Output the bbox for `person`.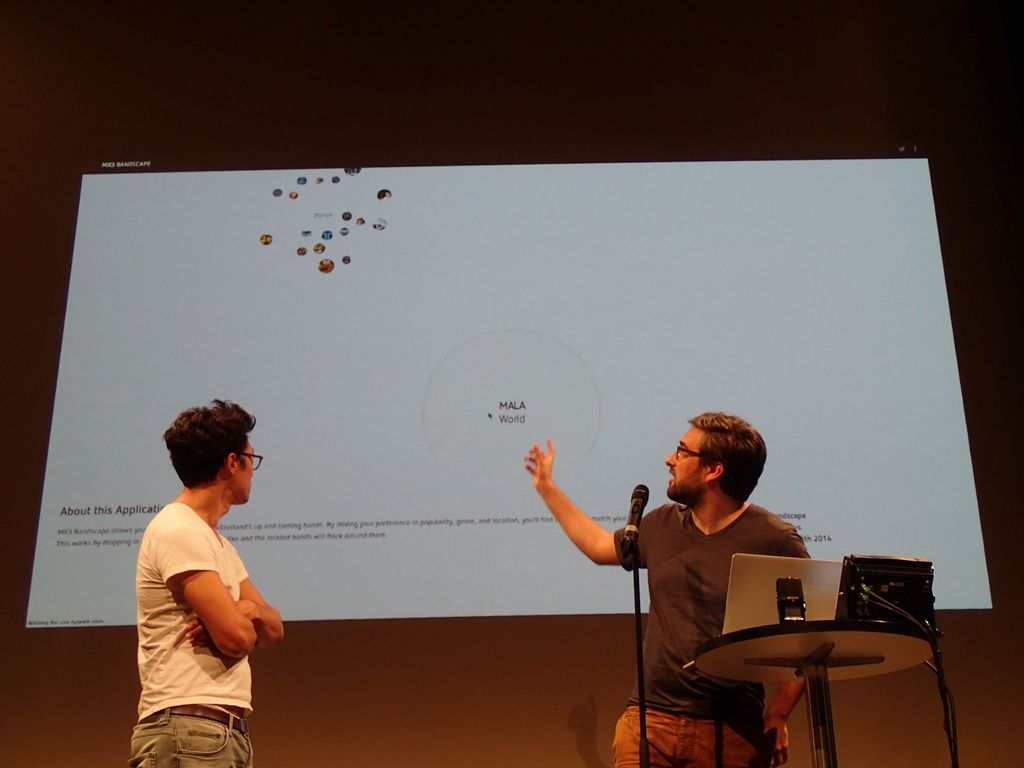
113 394 307 767.
